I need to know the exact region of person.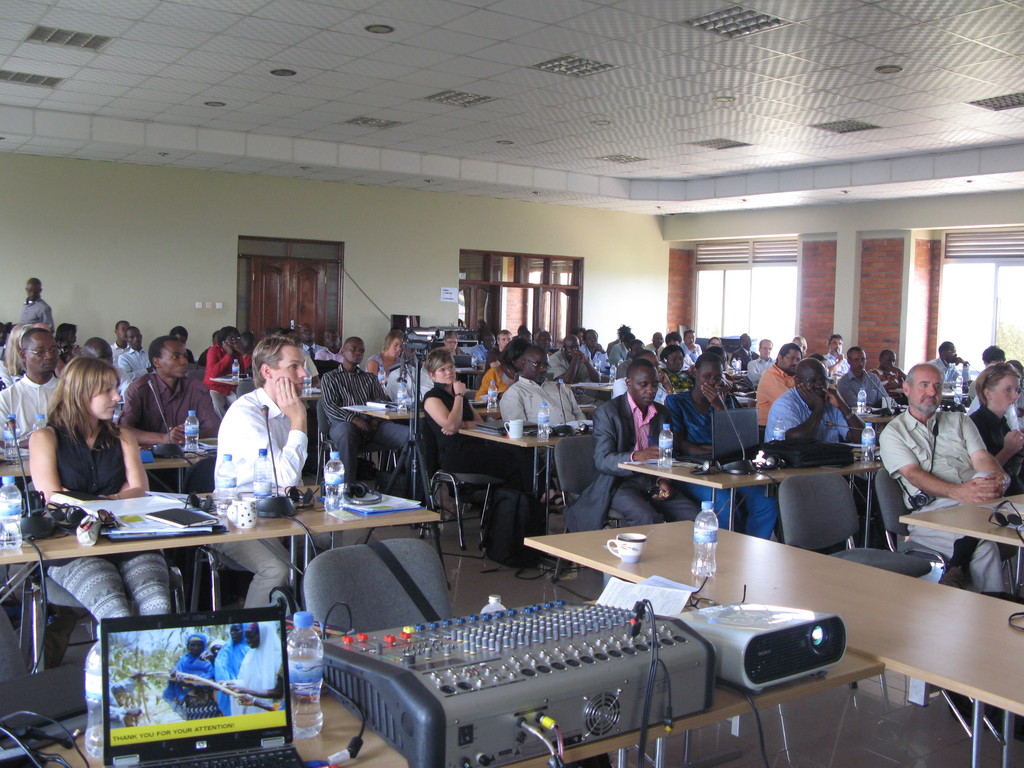
Region: [0, 332, 71, 564].
